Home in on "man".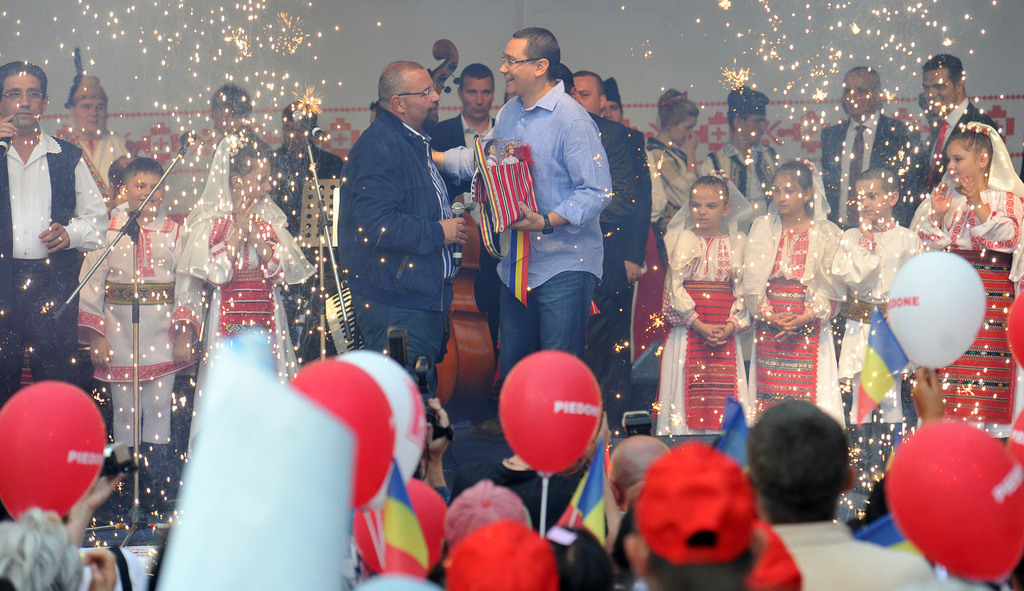
Homed in at [61, 75, 136, 206].
